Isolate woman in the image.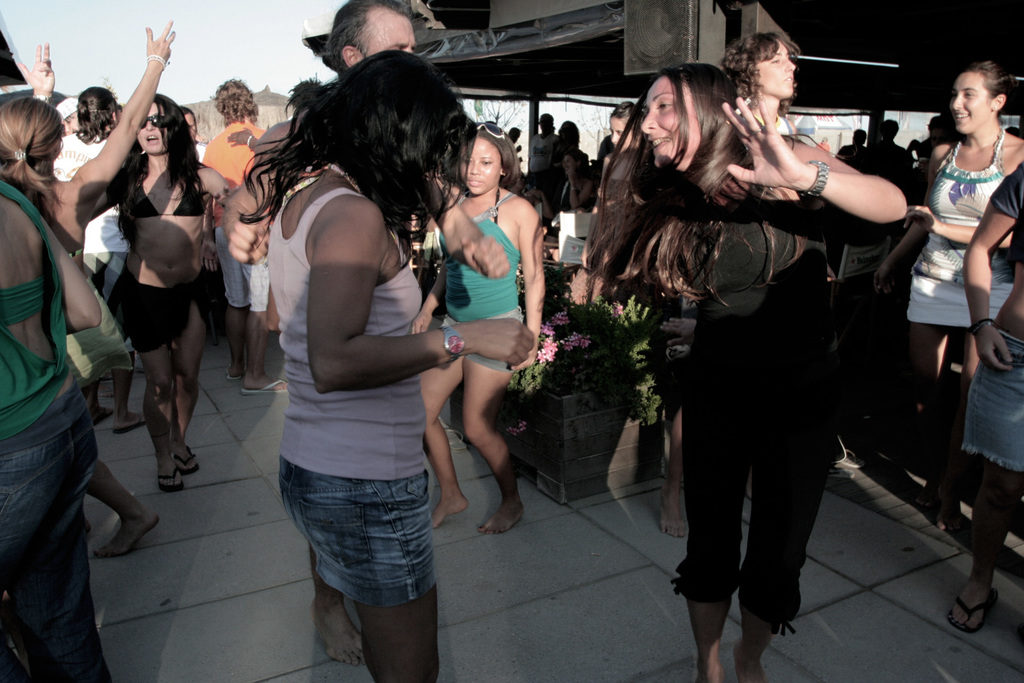
Isolated region: [x1=0, y1=21, x2=181, y2=557].
